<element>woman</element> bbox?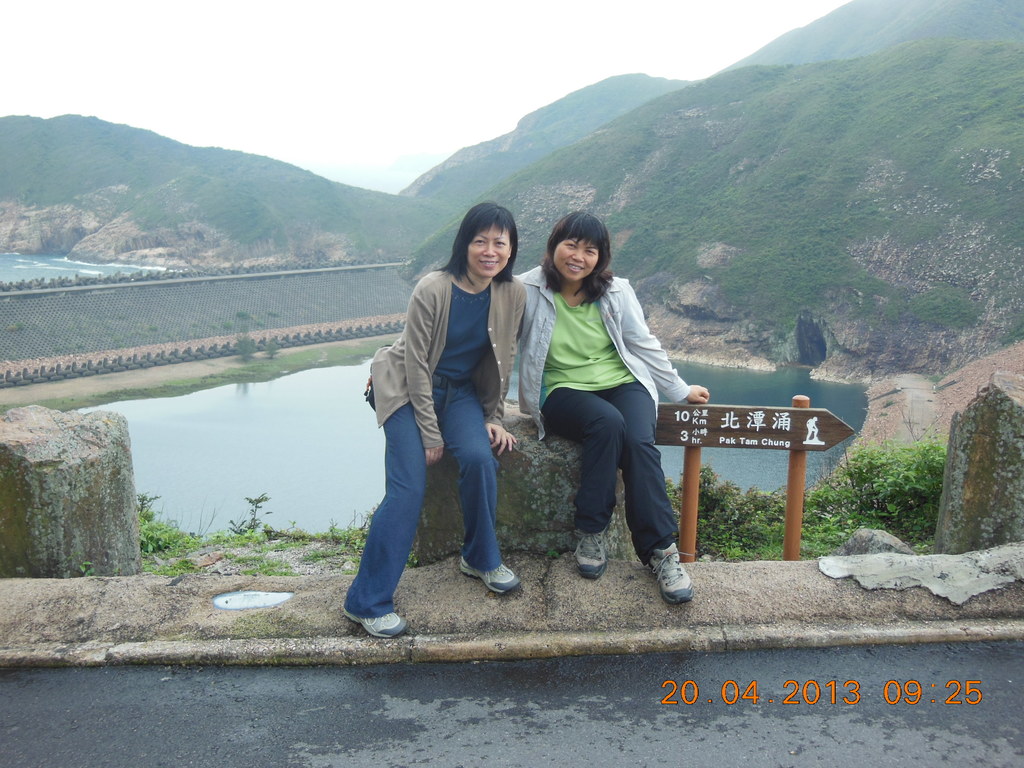
crop(518, 208, 686, 595)
